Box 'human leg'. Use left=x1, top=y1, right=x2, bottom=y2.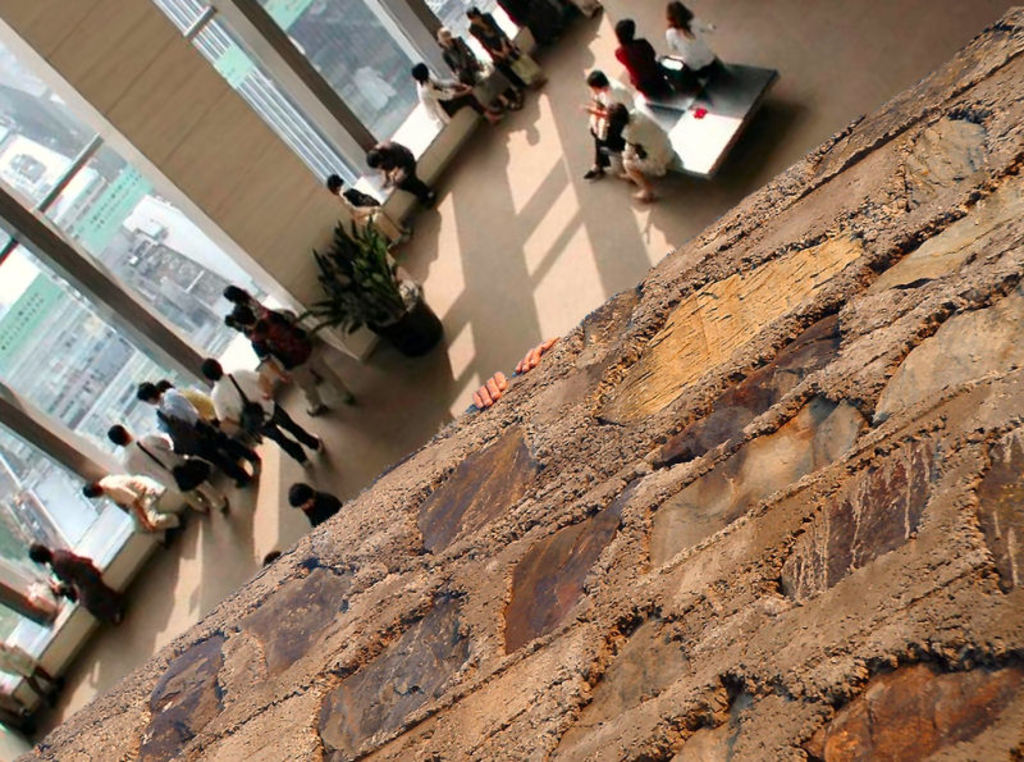
left=224, top=425, right=259, bottom=458.
